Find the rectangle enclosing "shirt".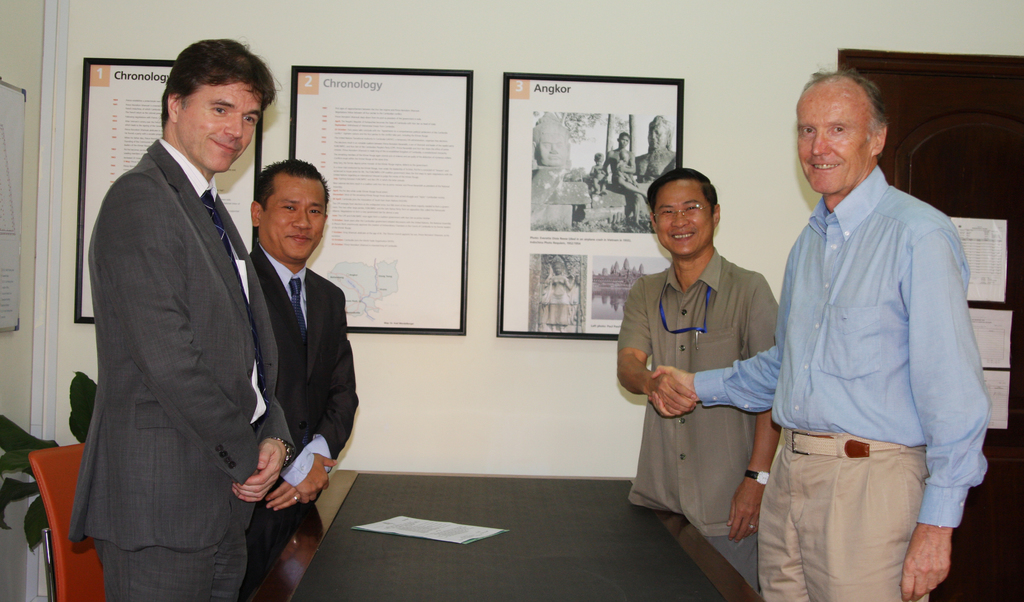
(618, 246, 780, 540).
